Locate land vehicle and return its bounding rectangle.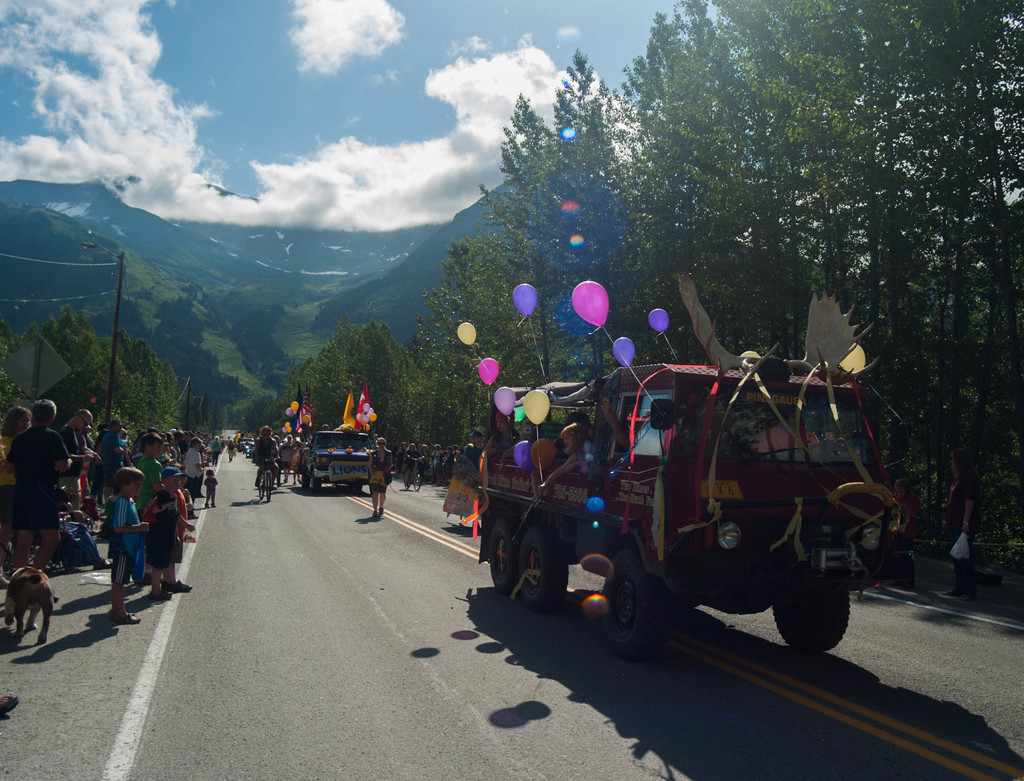
crop(407, 455, 428, 487).
